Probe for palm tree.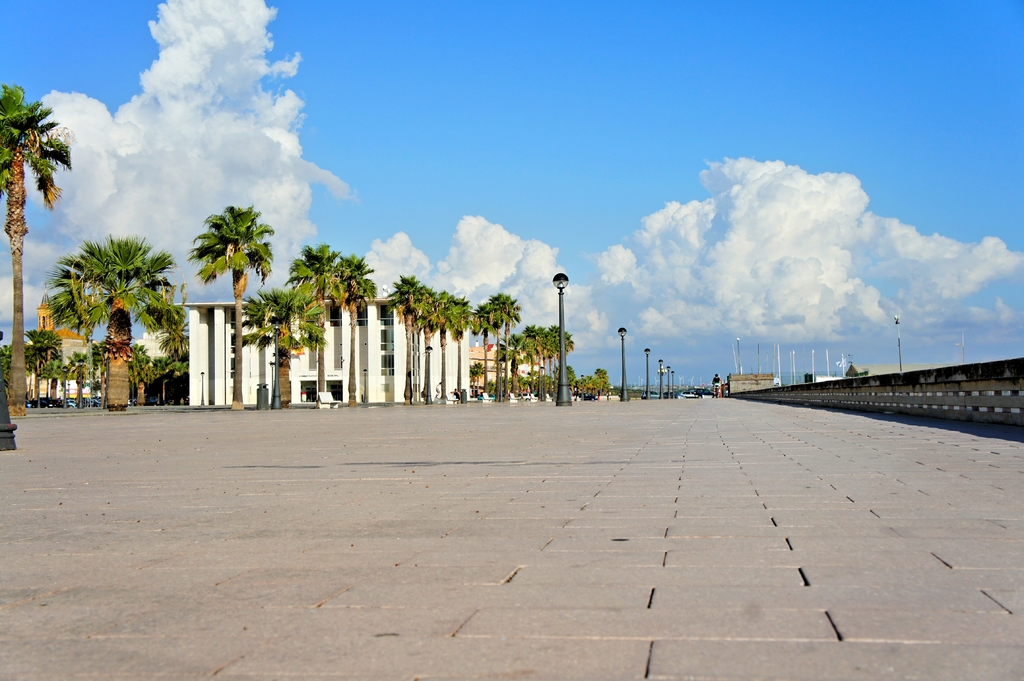
Probe result: bbox(47, 232, 184, 413).
